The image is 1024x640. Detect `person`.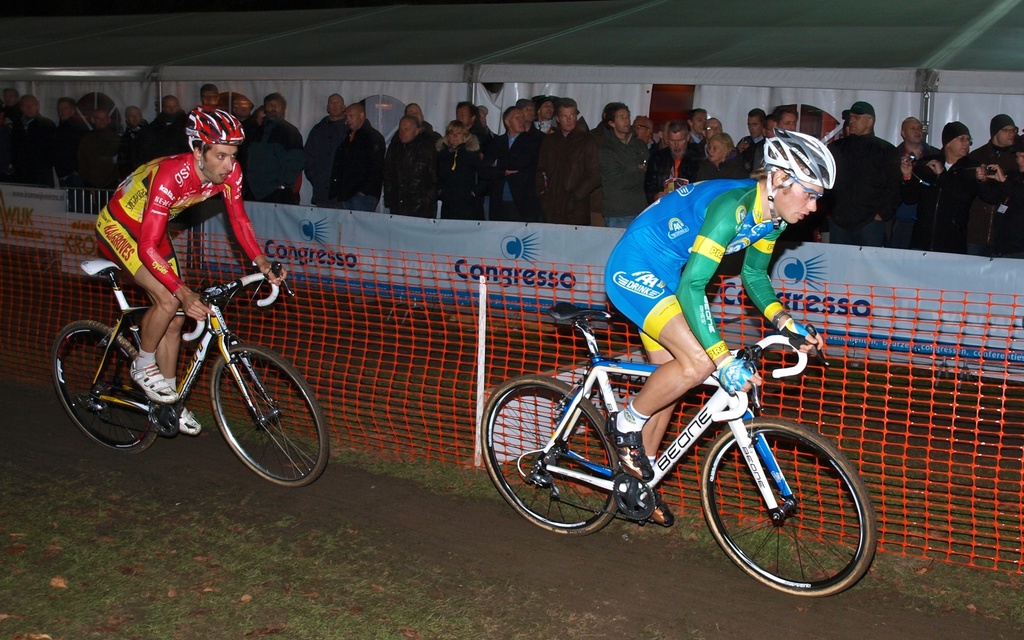
Detection: (left=599, top=127, right=847, bottom=514).
